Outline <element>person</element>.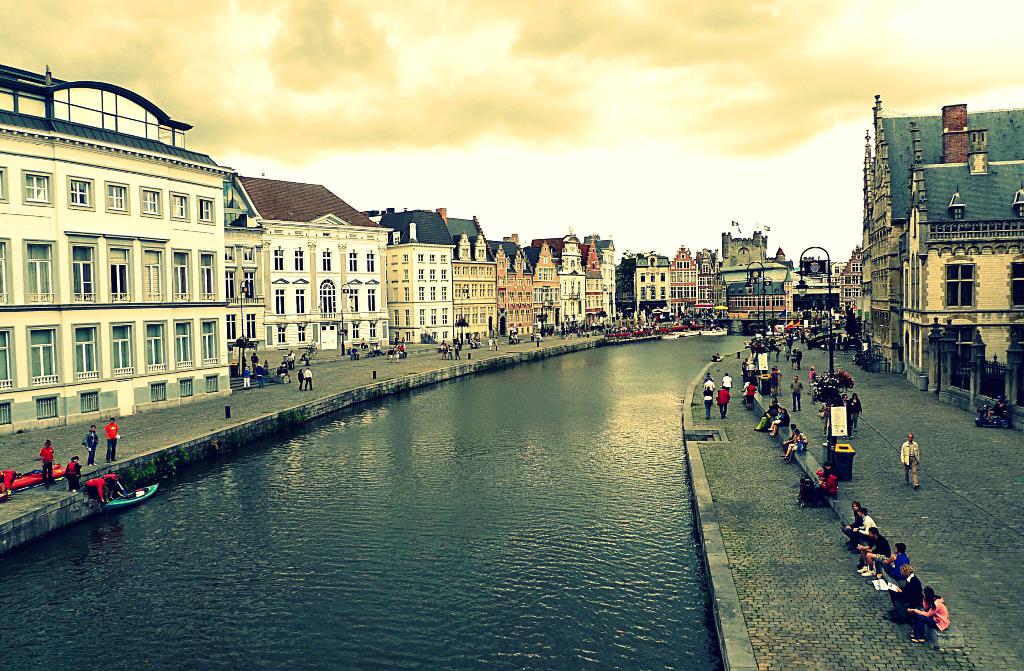
Outline: box=[744, 381, 757, 408].
